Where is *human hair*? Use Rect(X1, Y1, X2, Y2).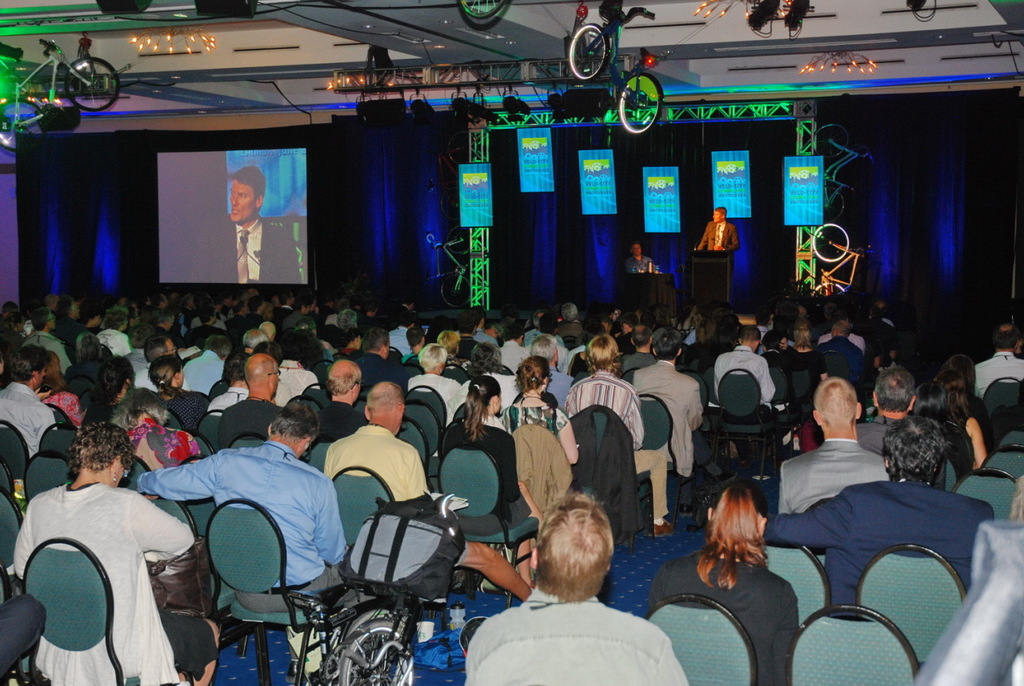
Rect(13, 344, 46, 380).
